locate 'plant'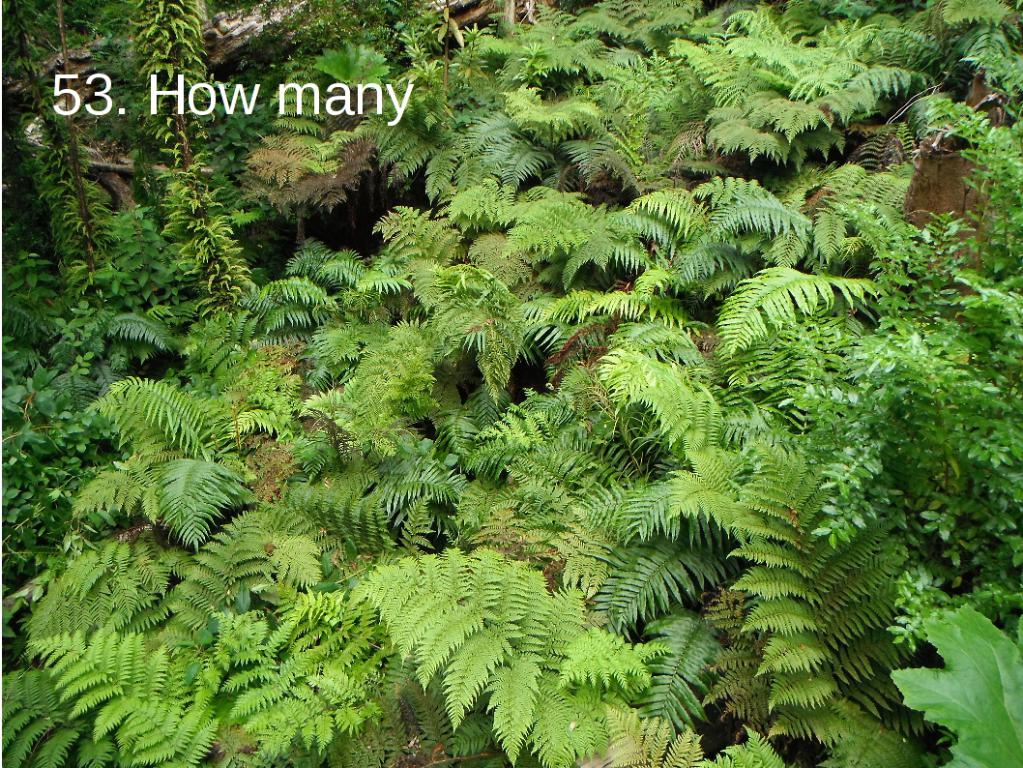
box(92, 405, 266, 606)
